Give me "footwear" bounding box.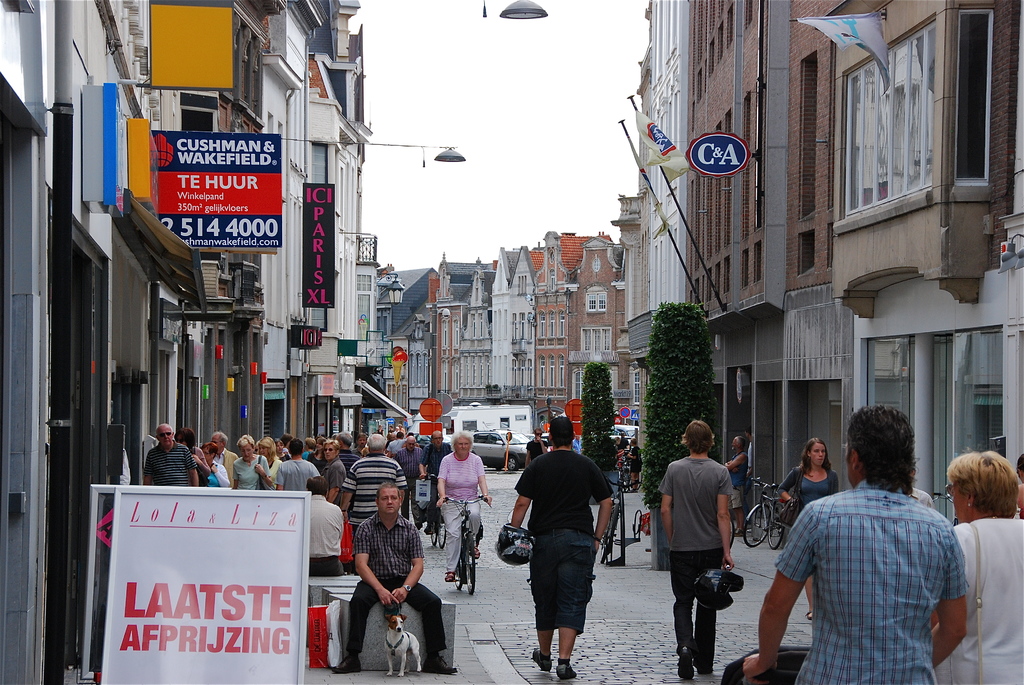
445/569/457/587.
